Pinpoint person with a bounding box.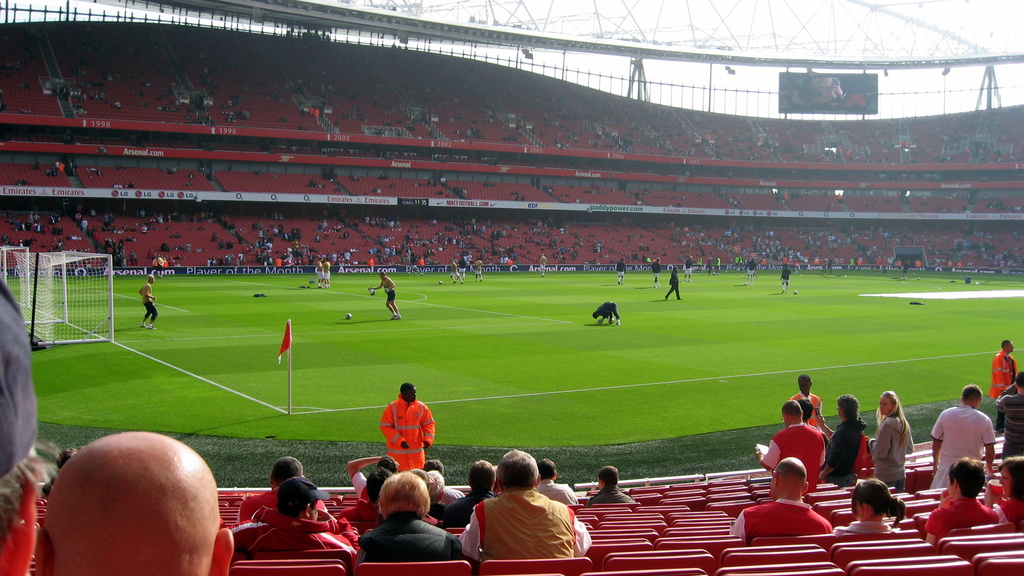
bbox=(474, 257, 483, 282).
